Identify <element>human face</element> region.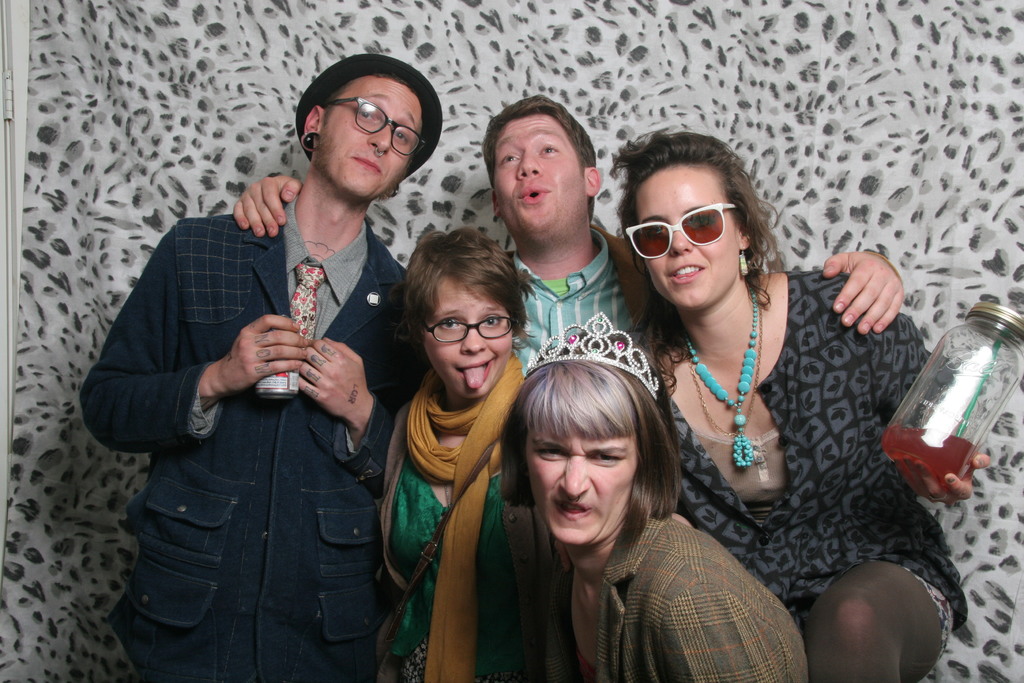
Region: 324/73/421/202.
